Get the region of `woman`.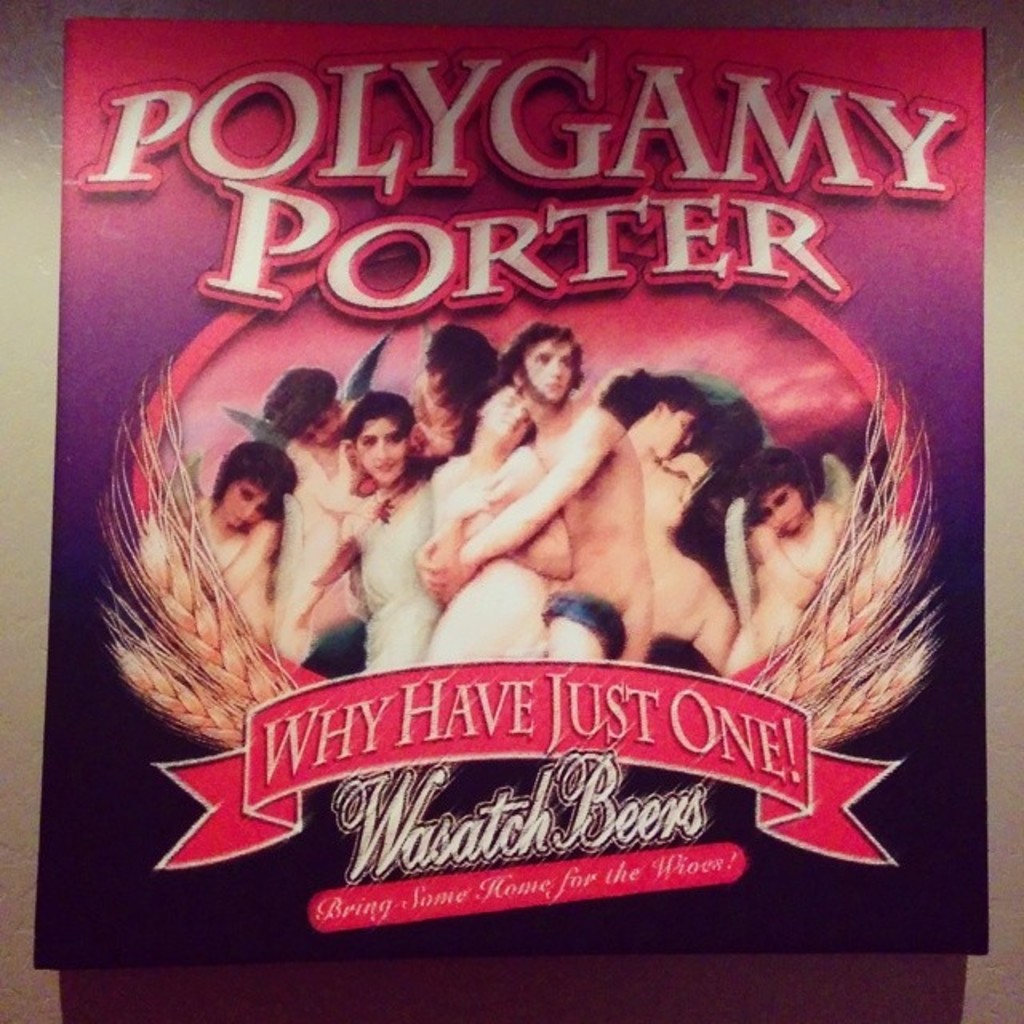
box(690, 446, 862, 685).
